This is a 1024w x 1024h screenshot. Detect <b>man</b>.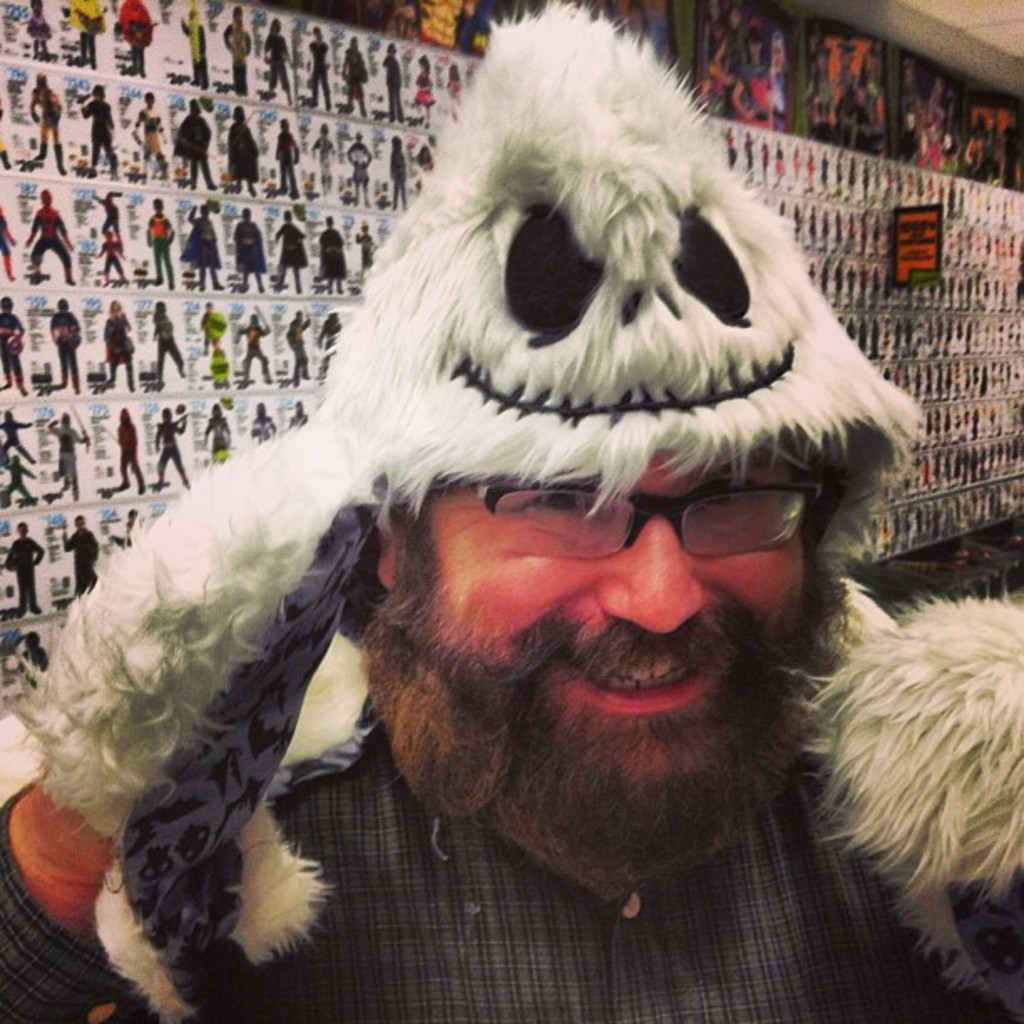
rect(0, 0, 1022, 1022).
